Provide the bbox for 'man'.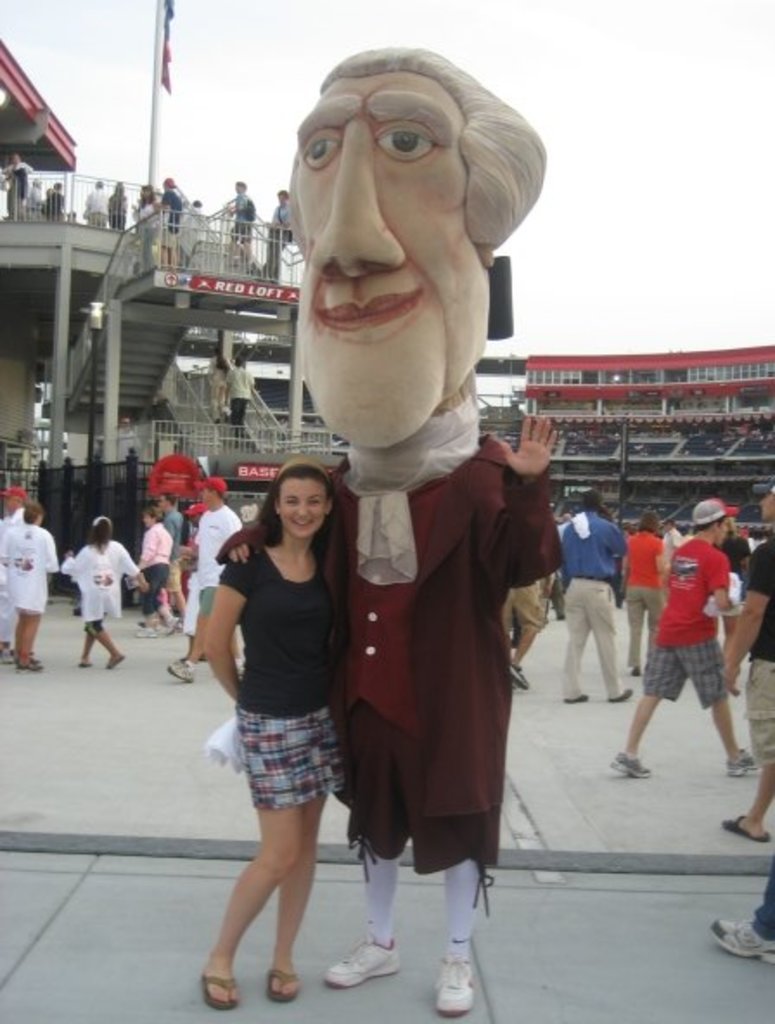
{"left": 659, "top": 517, "right": 690, "bottom": 560}.
